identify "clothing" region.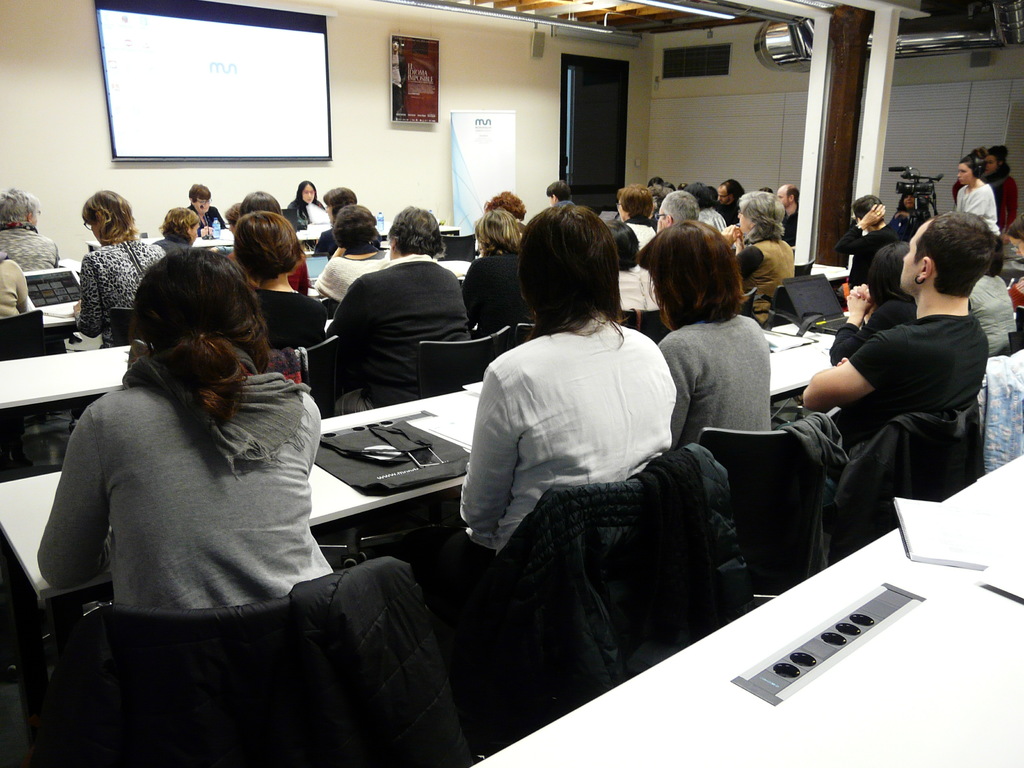
Region: <bbox>803, 246, 999, 554</bbox>.
